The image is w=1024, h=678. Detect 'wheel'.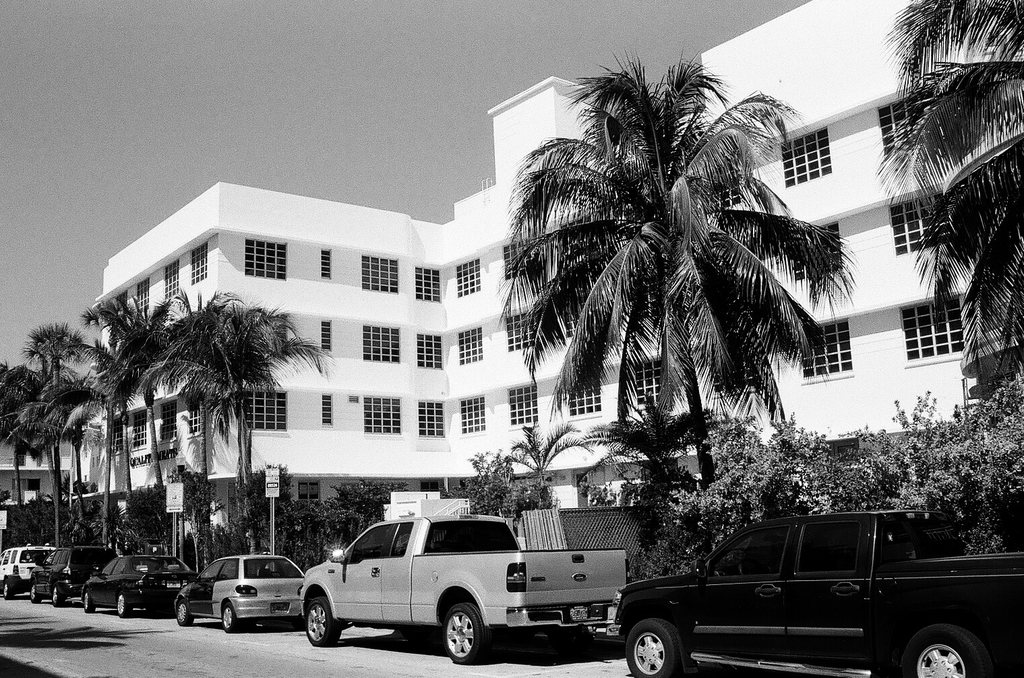
Detection: l=30, t=586, r=36, b=603.
